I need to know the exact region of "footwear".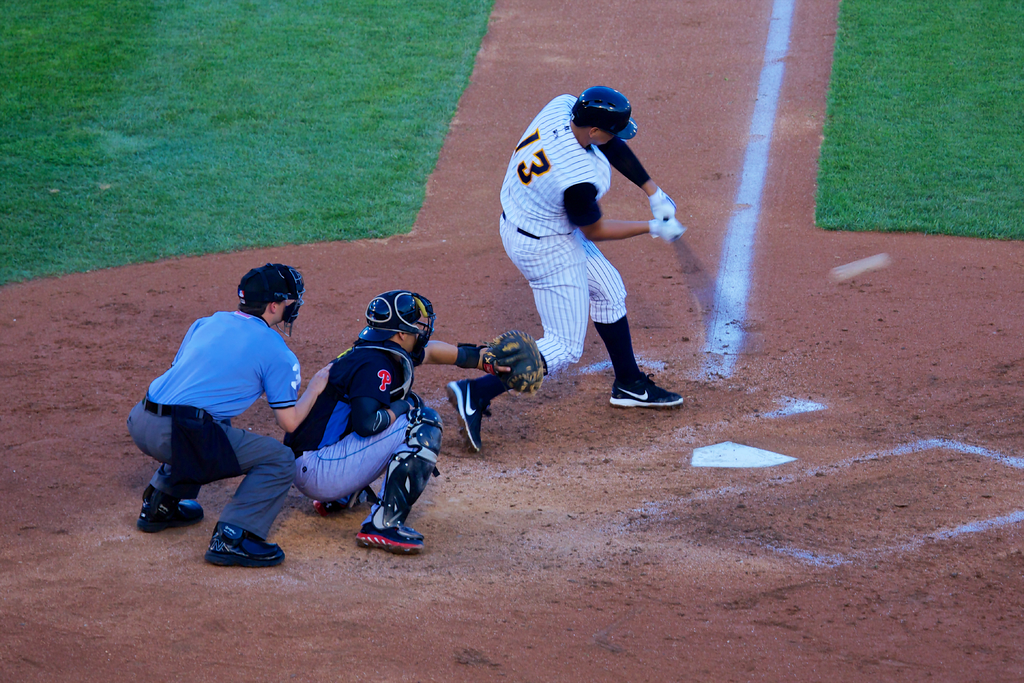
Region: BBox(350, 525, 421, 548).
